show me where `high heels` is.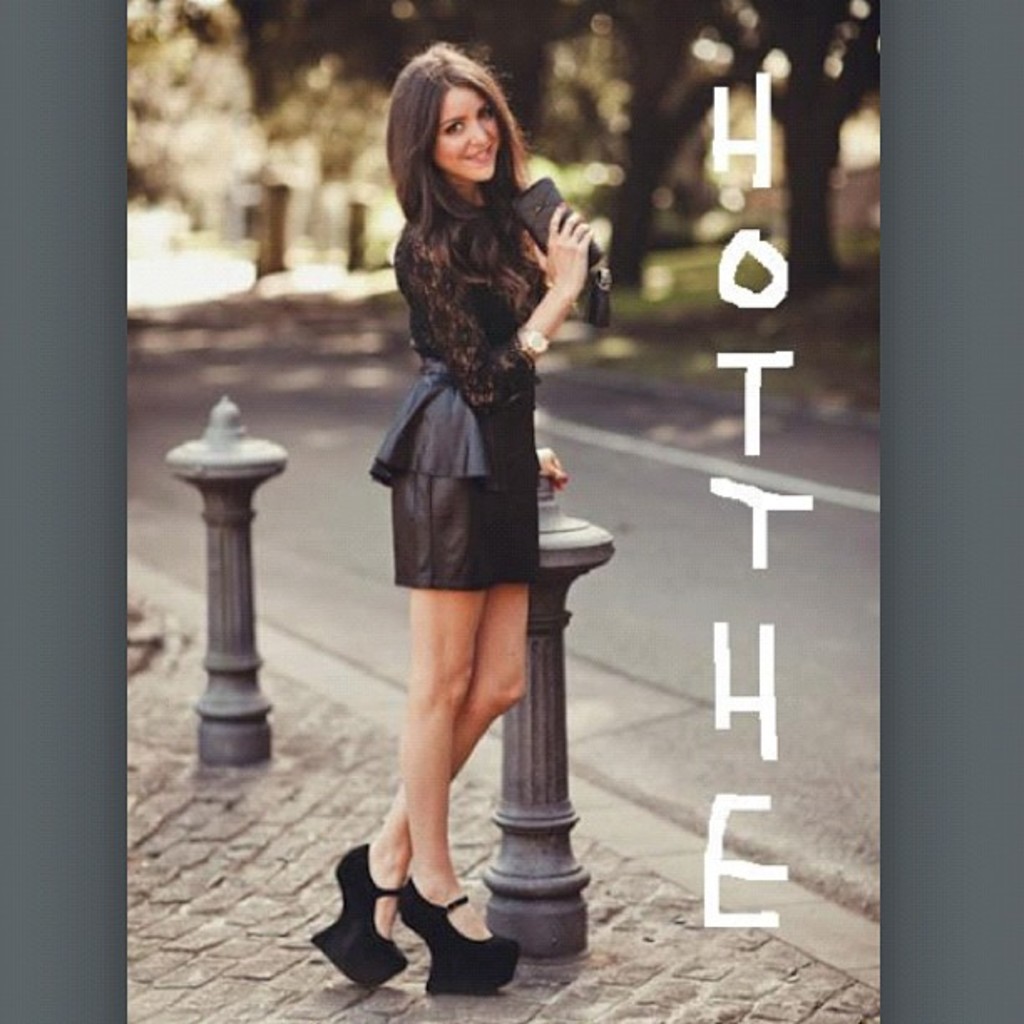
`high heels` is at x1=315 y1=848 x2=407 y2=992.
